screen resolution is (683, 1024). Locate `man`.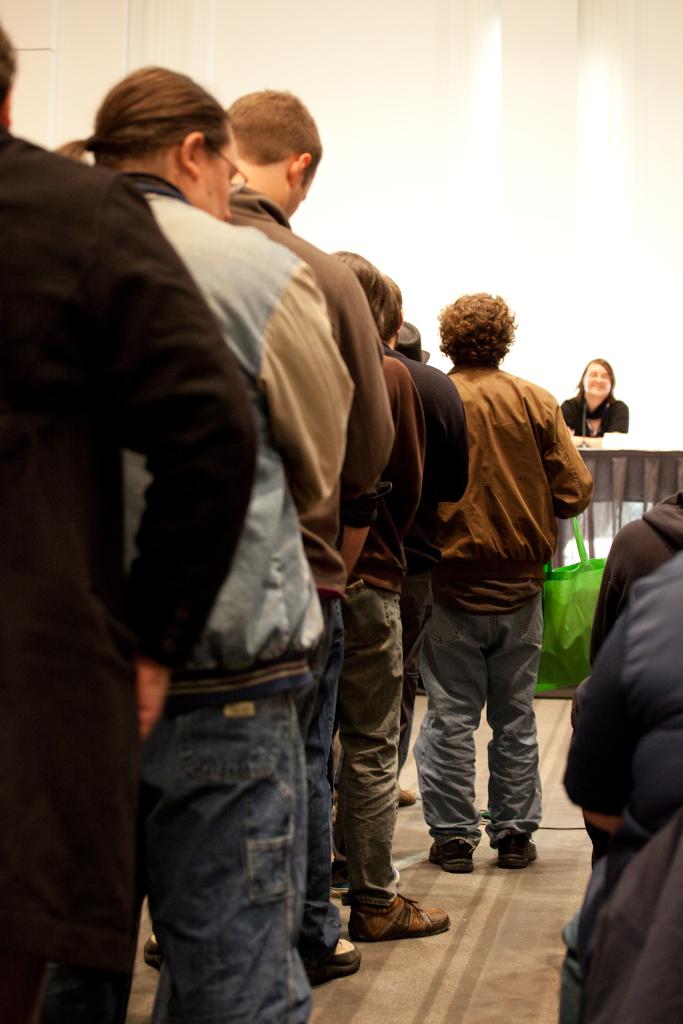
(0,19,262,1023).
